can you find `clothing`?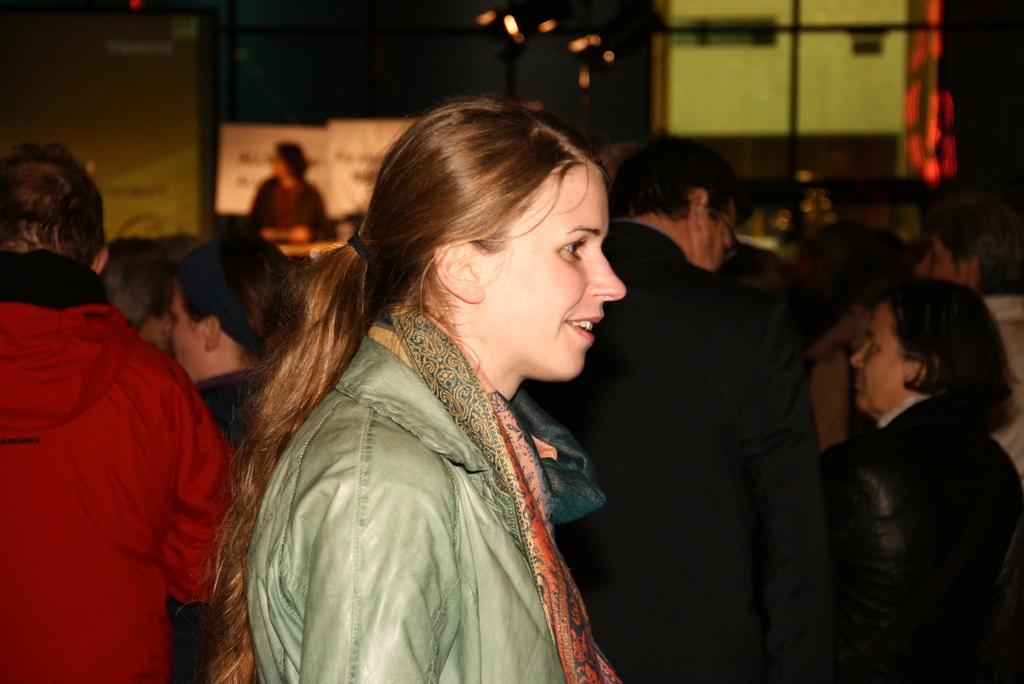
Yes, bounding box: rect(824, 393, 1023, 683).
